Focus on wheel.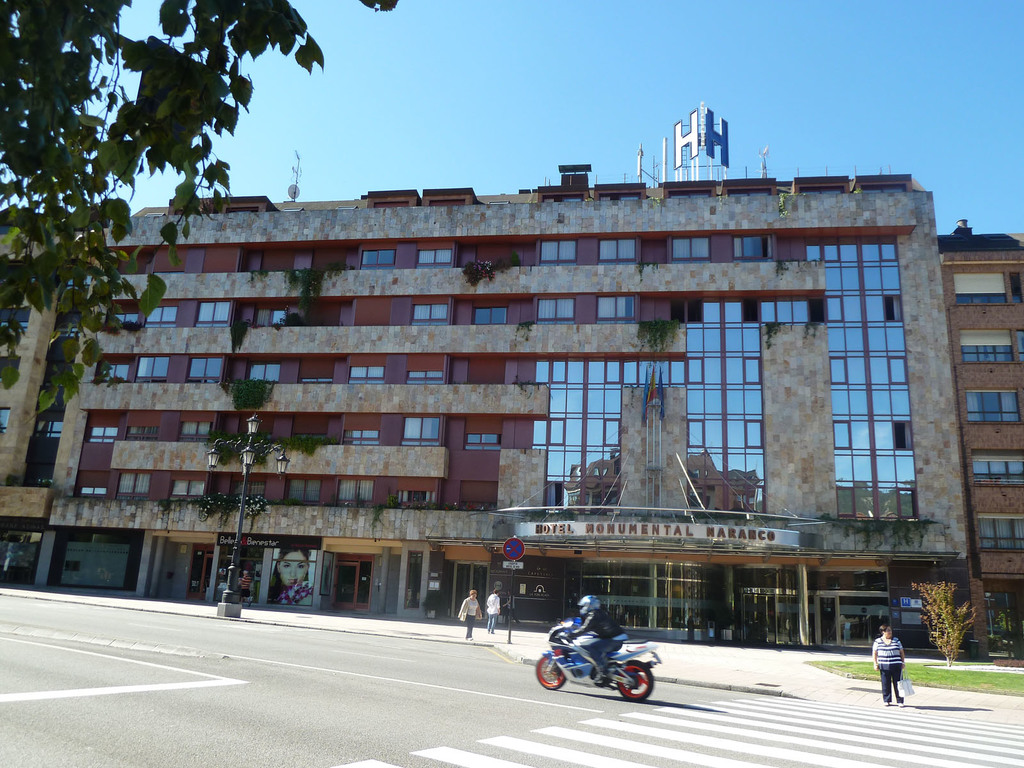
Focused at box(616, 660, 657, 700).
